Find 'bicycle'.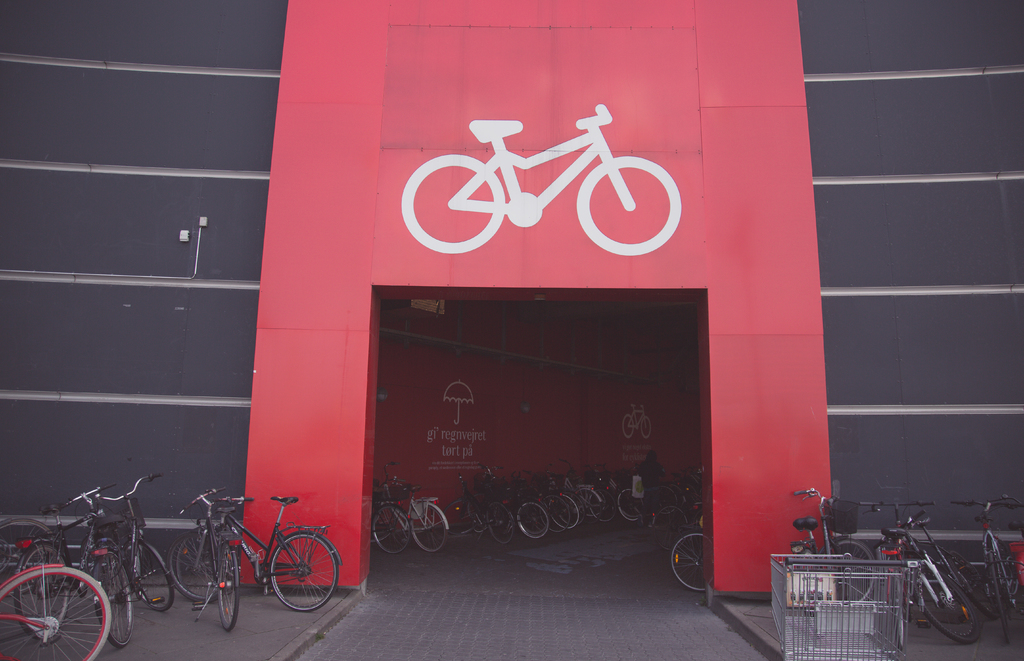
l=949, t=493, r=1023, b=645.
